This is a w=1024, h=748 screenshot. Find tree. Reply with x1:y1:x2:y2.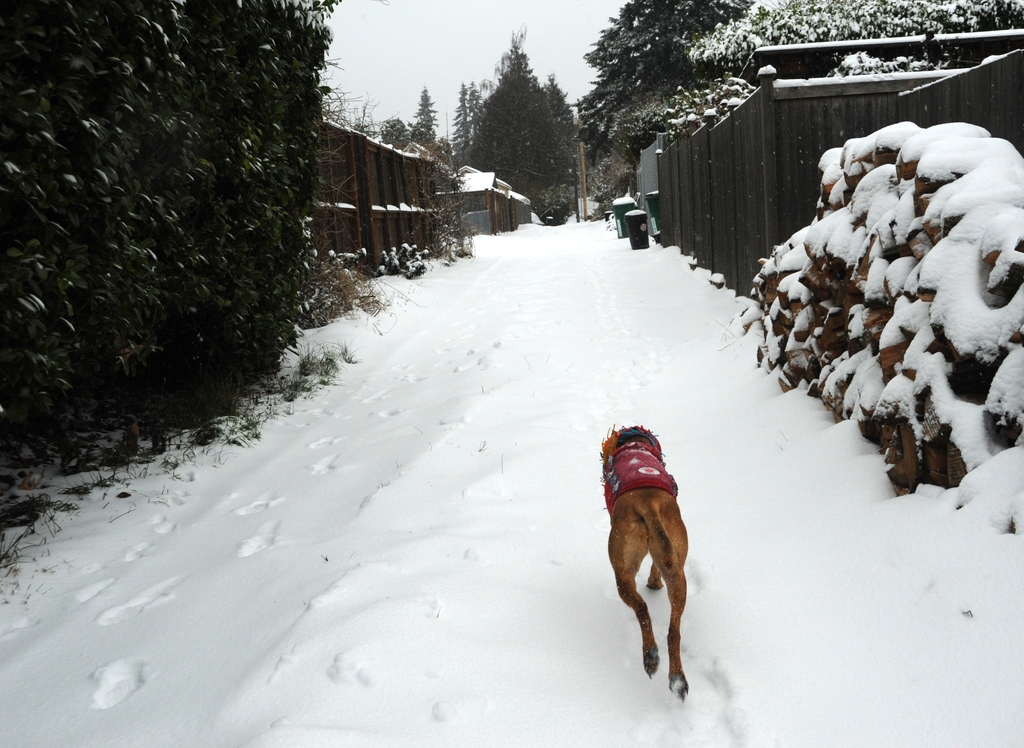
456:41:587:203.
